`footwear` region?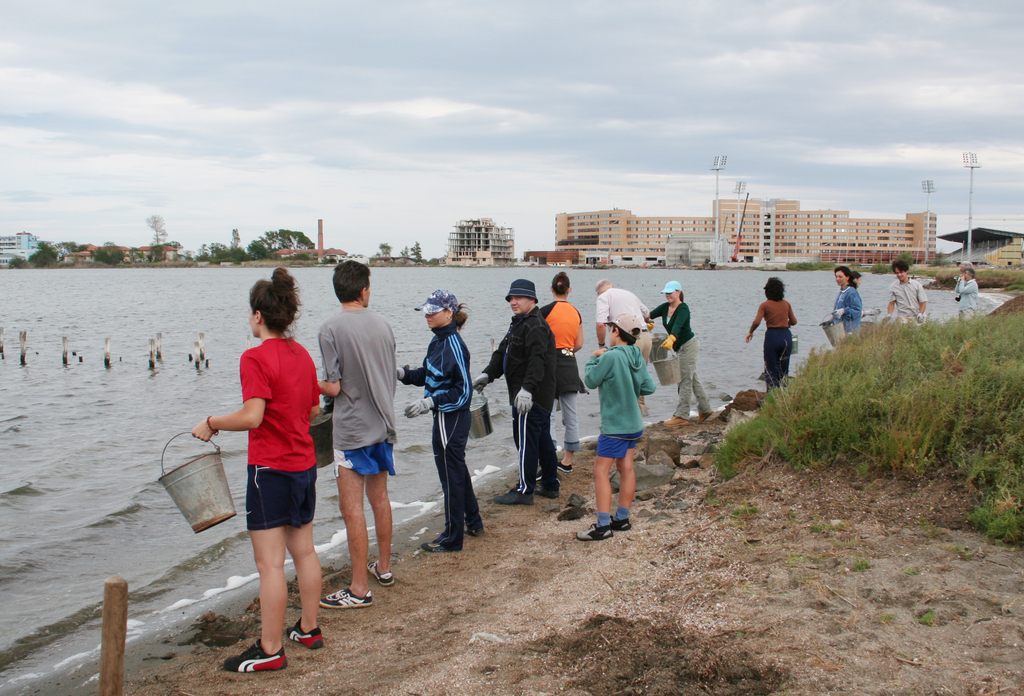
bbox=(576, 522, 611, 542)
